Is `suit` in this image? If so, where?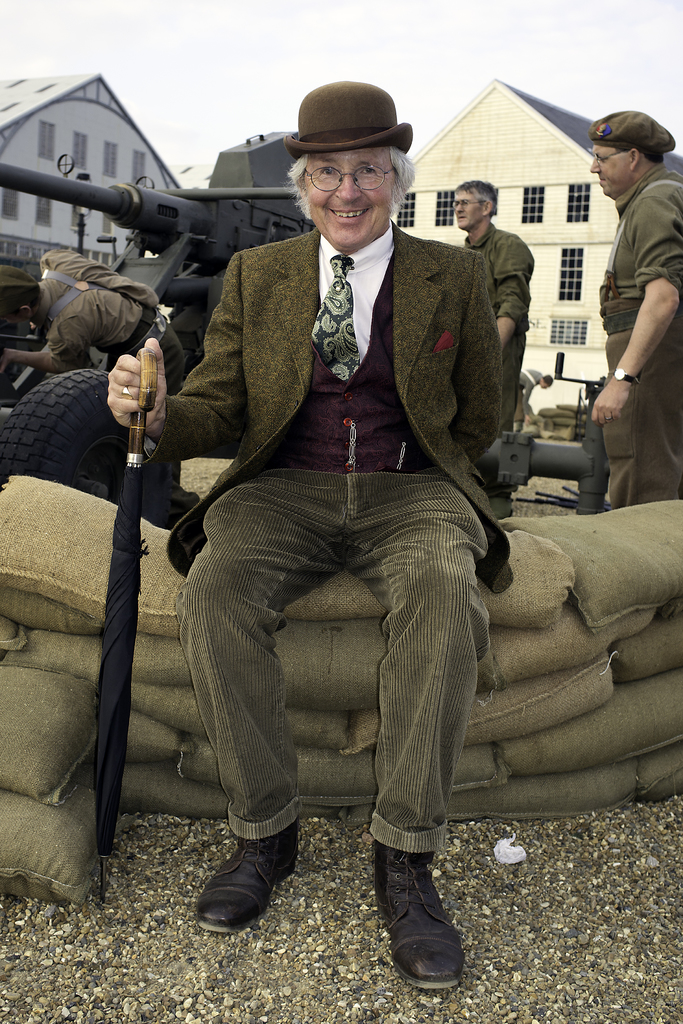
Yes, at Rect(170, 184, 516, 915).
